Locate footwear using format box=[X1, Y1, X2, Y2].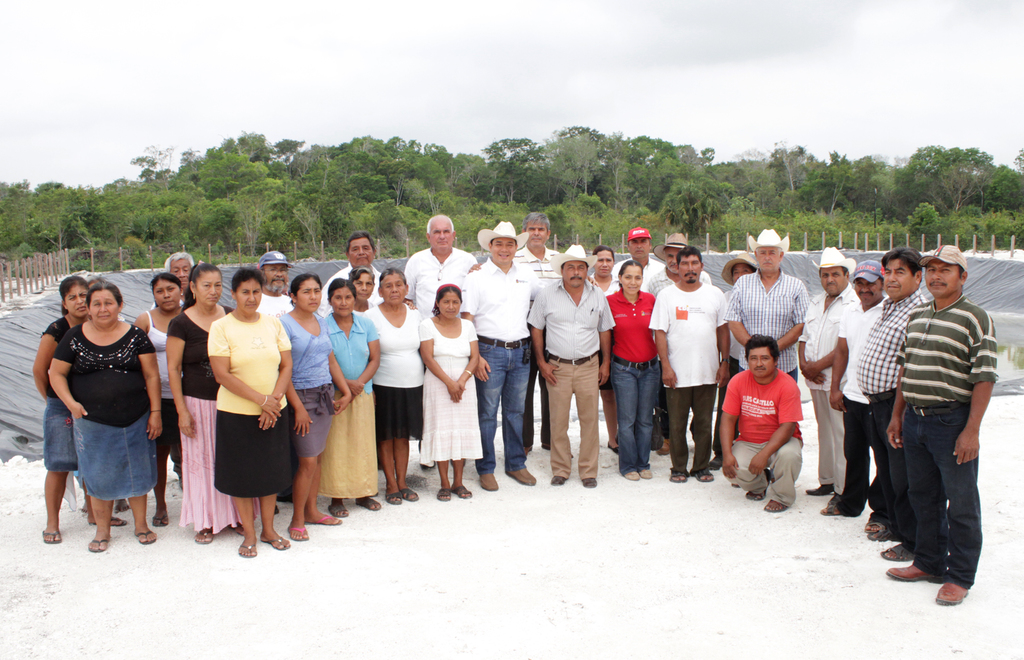
box=[437, 487, 452, 500].
